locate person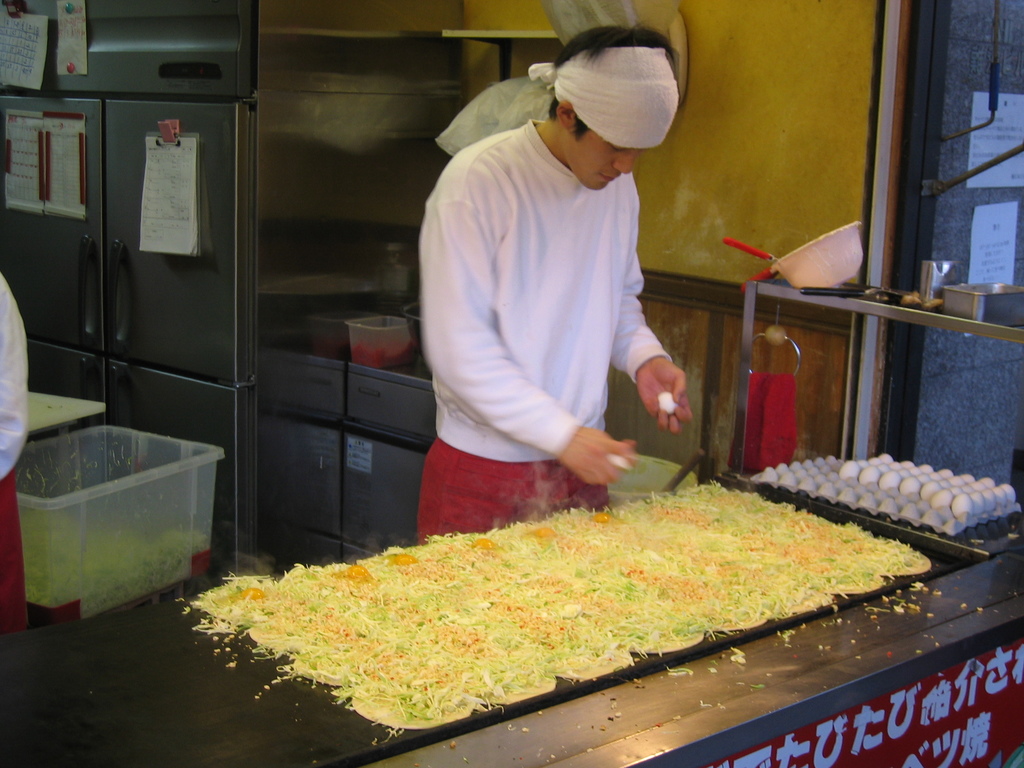
(410,0,707,570)
